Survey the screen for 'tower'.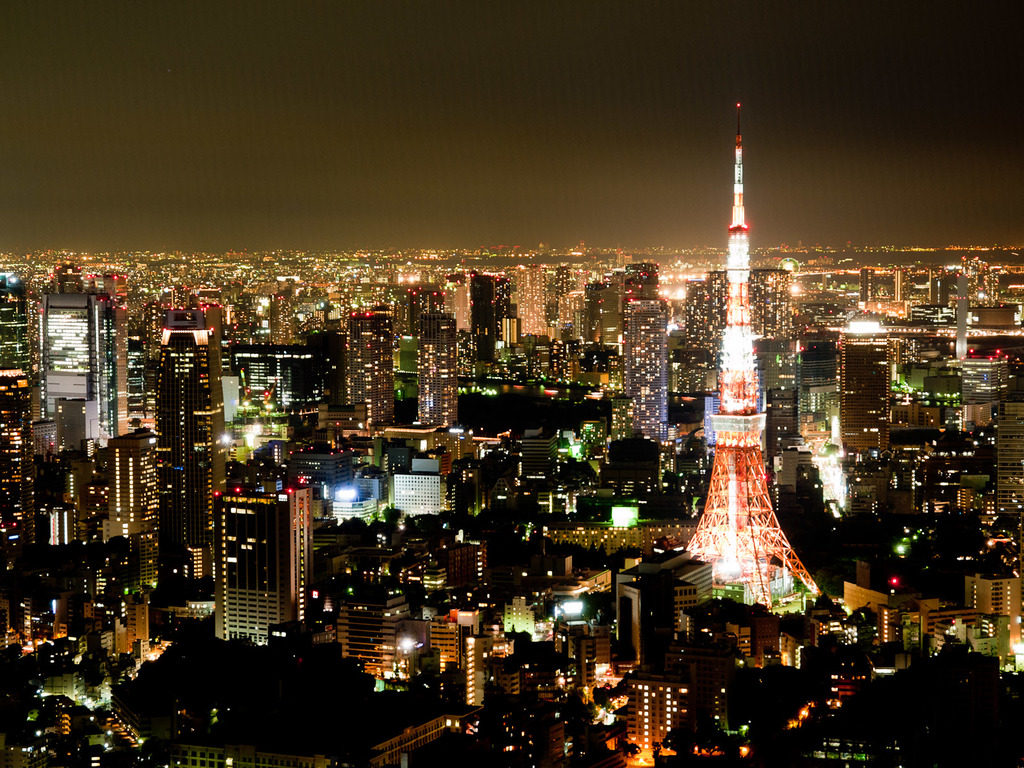
Survey found: (40, 294, 128, 436).
